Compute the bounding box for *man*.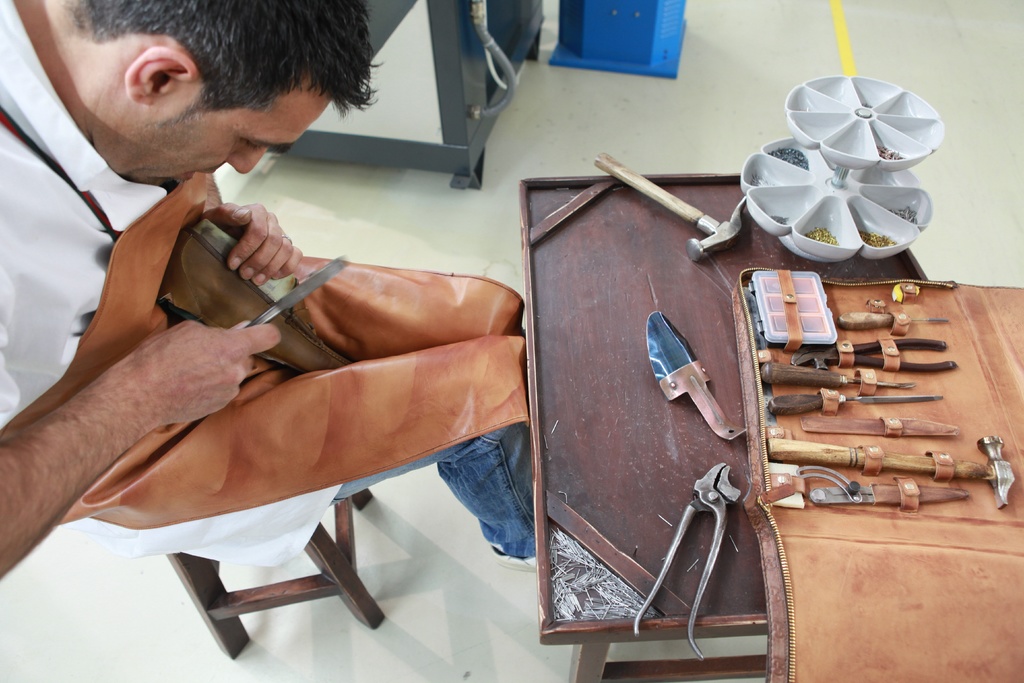
(left=0, top=0, right=537, bottom=569).
